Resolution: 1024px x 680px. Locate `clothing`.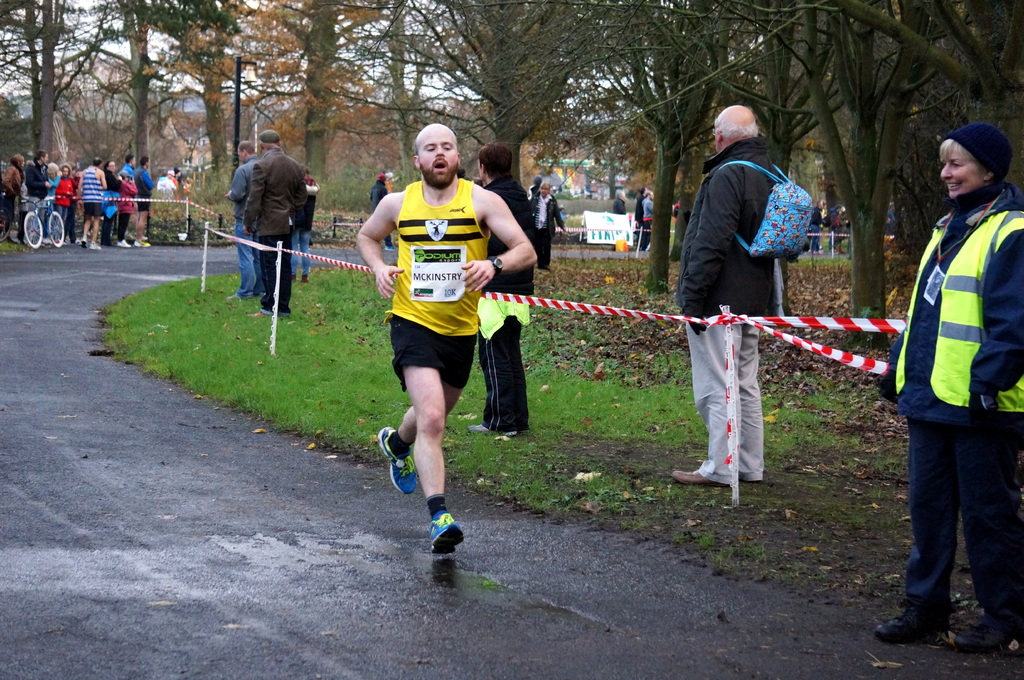
region(828, 203, 843, 240).
